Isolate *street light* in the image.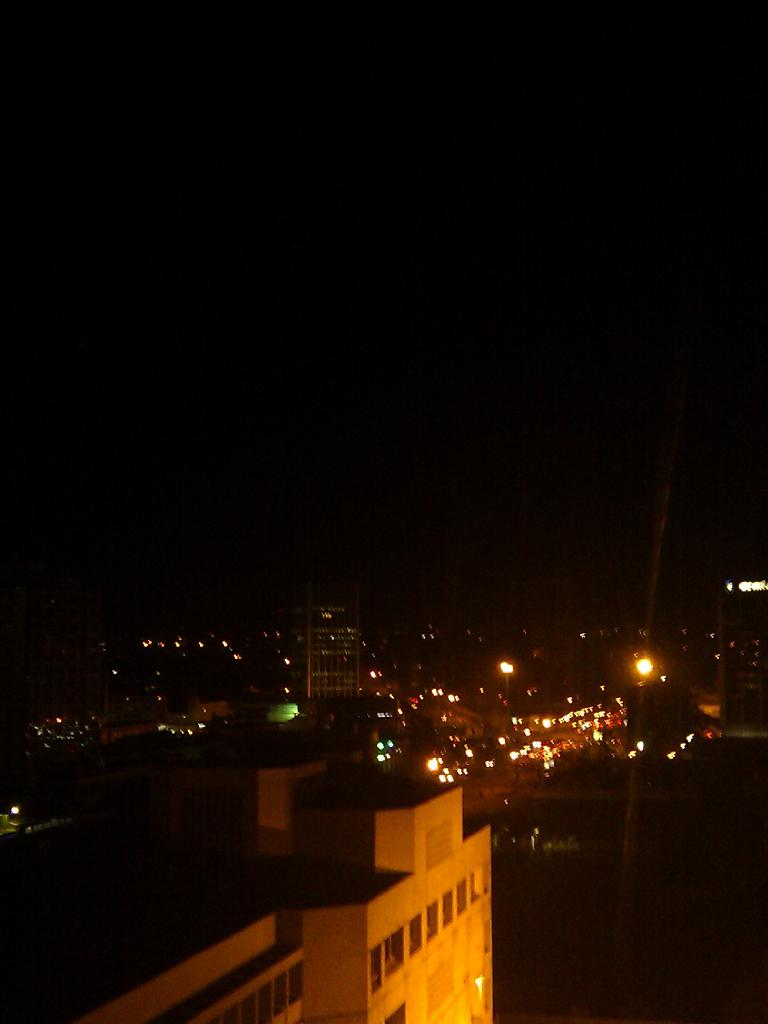
Isolated region: x1=496, y1=659, x2=513, y2=706.
